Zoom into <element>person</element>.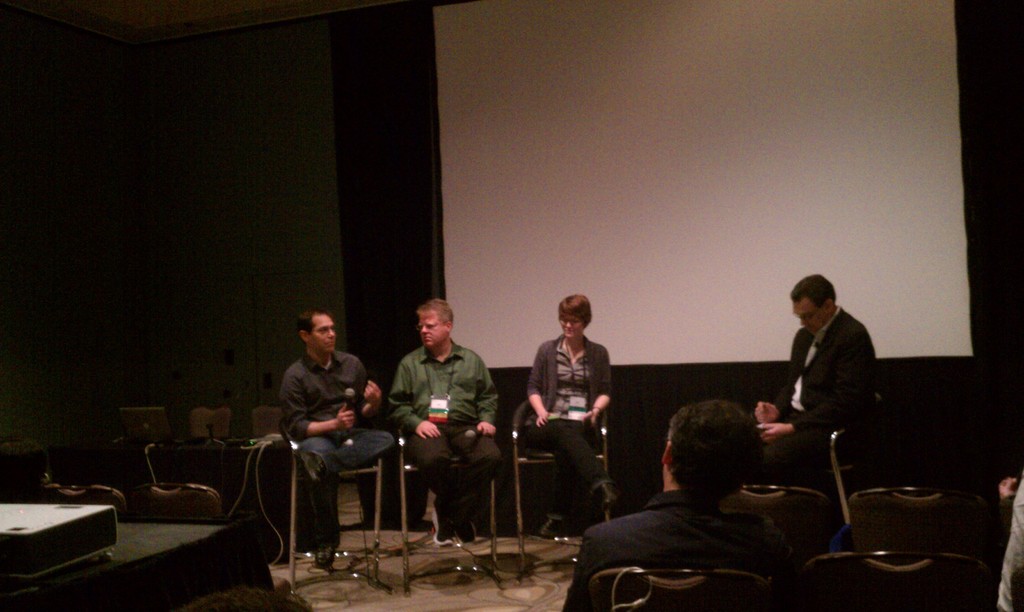
Zoom target: x1=280 y1=309 x2=396 y2=571.
